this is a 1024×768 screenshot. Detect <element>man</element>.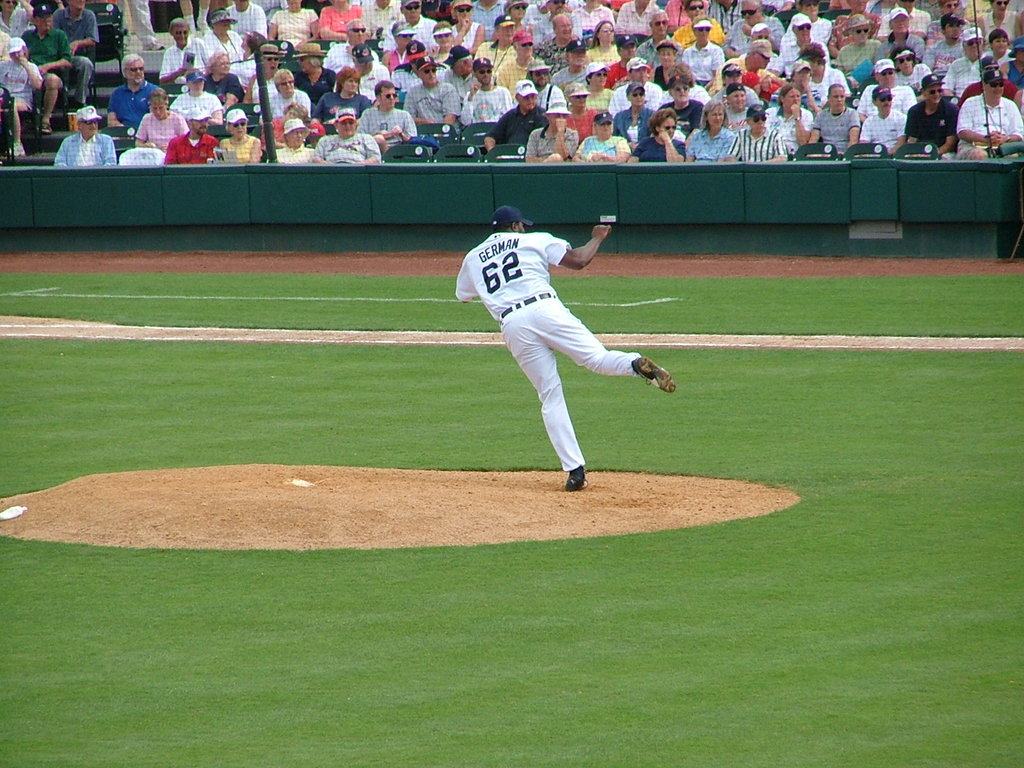
bbox=(531, 0, 568, 51).
